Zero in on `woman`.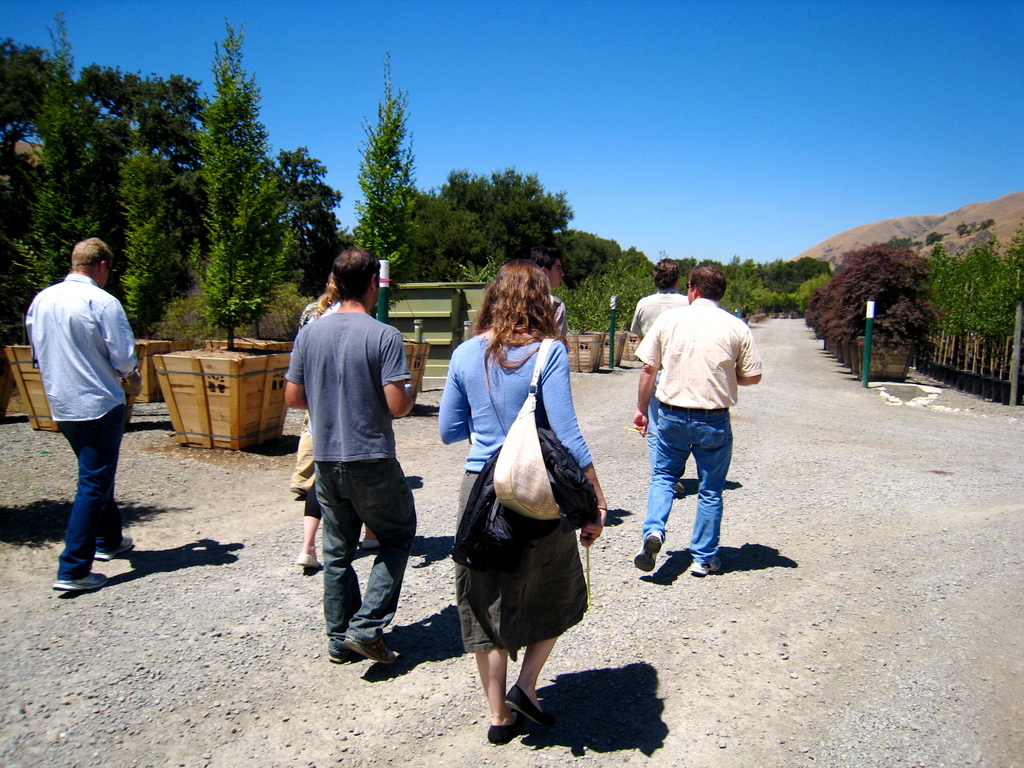
Zeroed in: <box>437,259,600,751</box>.
